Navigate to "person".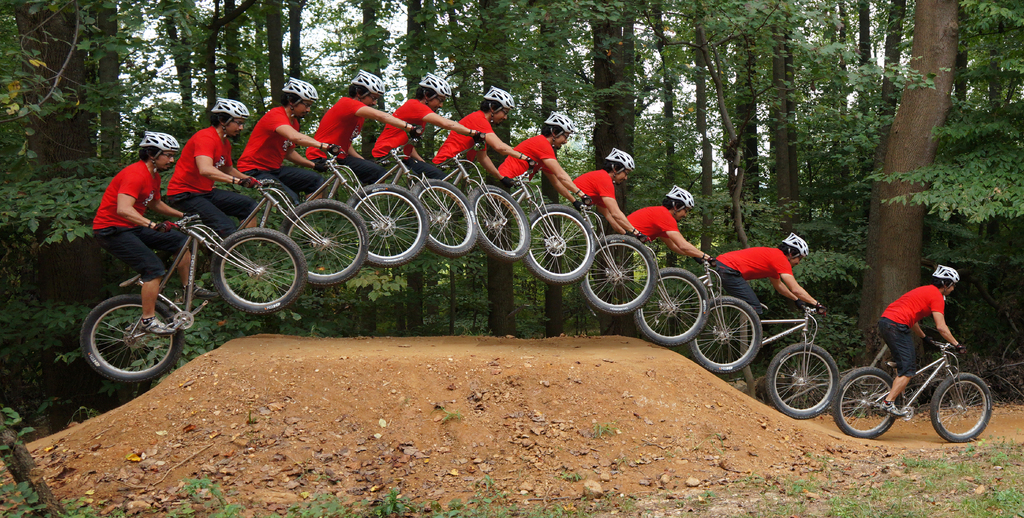
Navigation target: 94 125 200 331.
